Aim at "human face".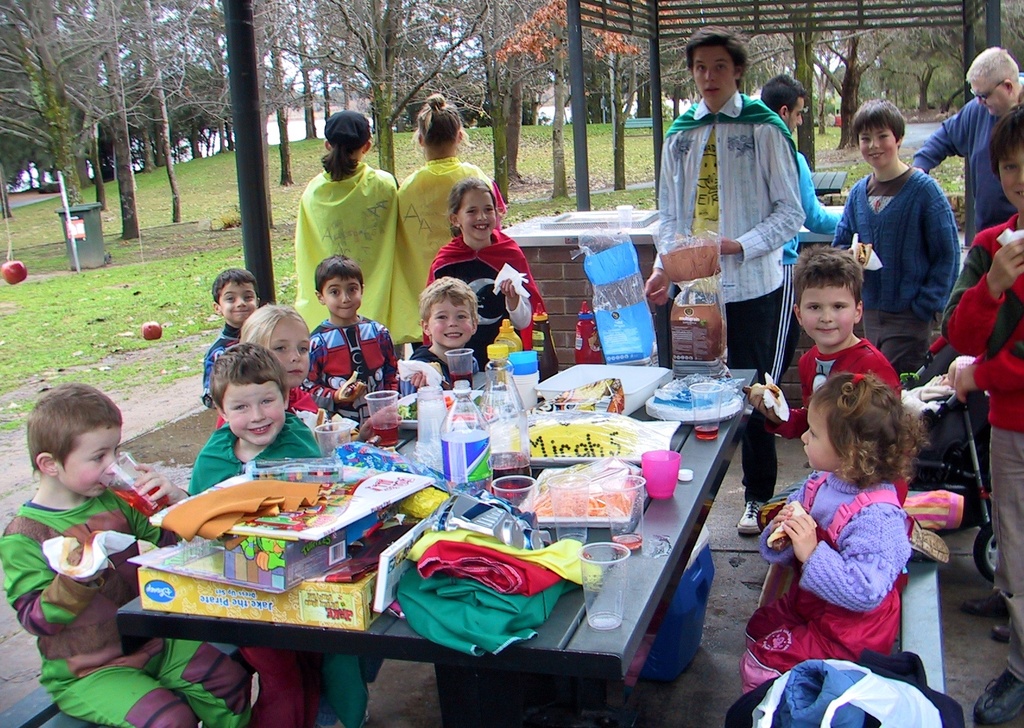
Aimed at box(59, 420, 123, 494).
